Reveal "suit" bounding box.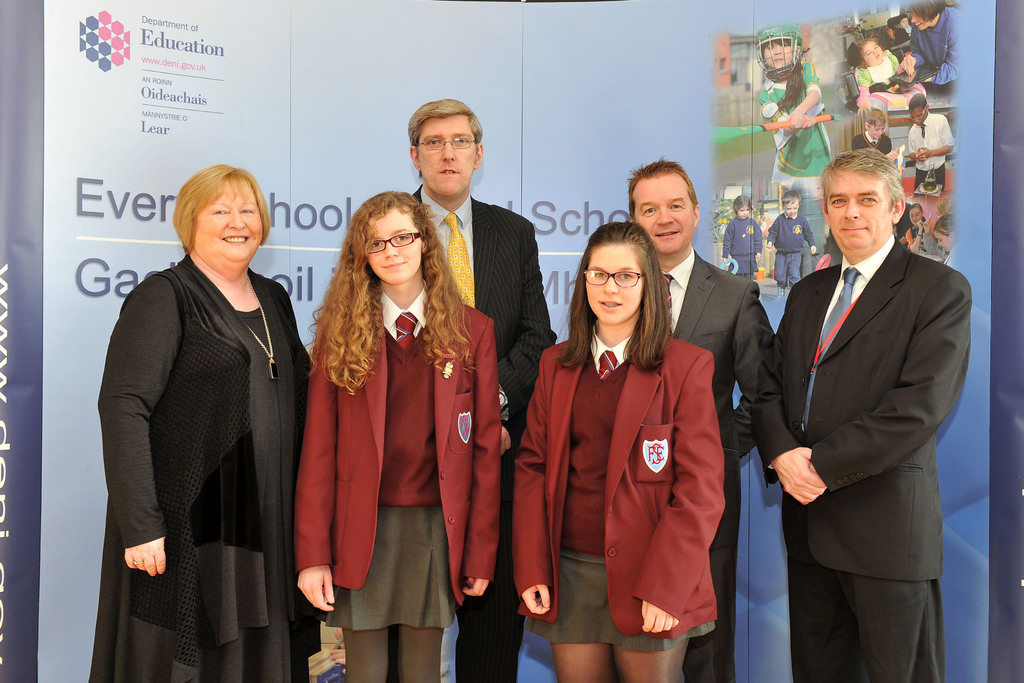
Revealed: 367:183:557:682.
